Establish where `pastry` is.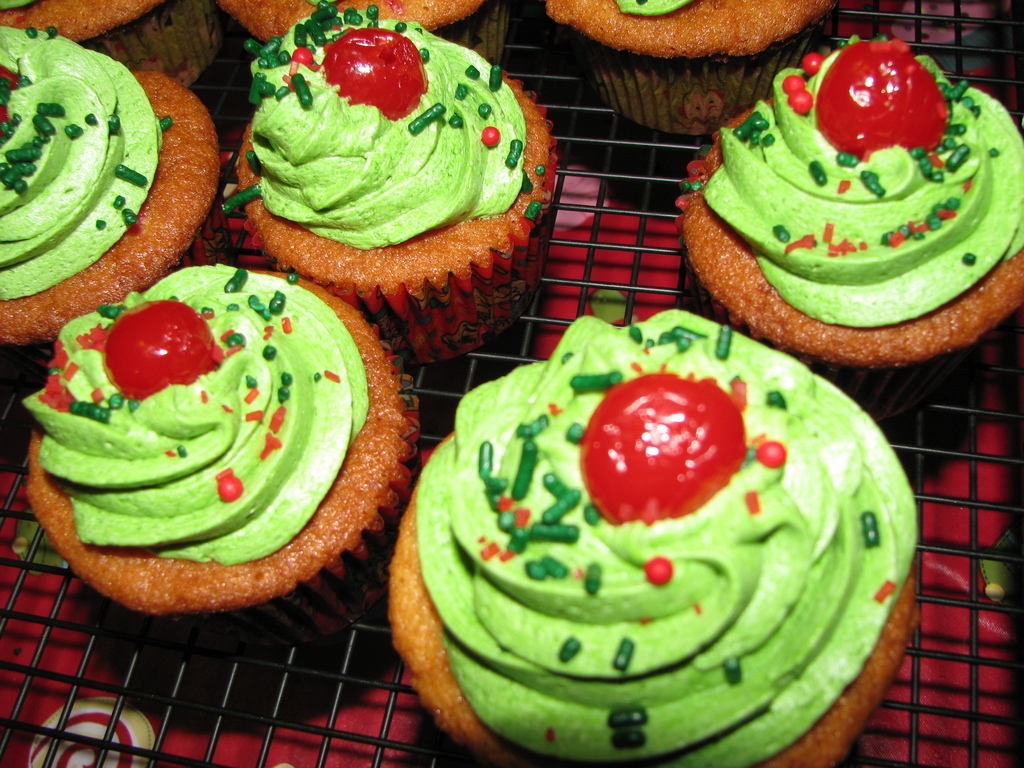
Established at left=387, top=311, right=922, bottom=767.
